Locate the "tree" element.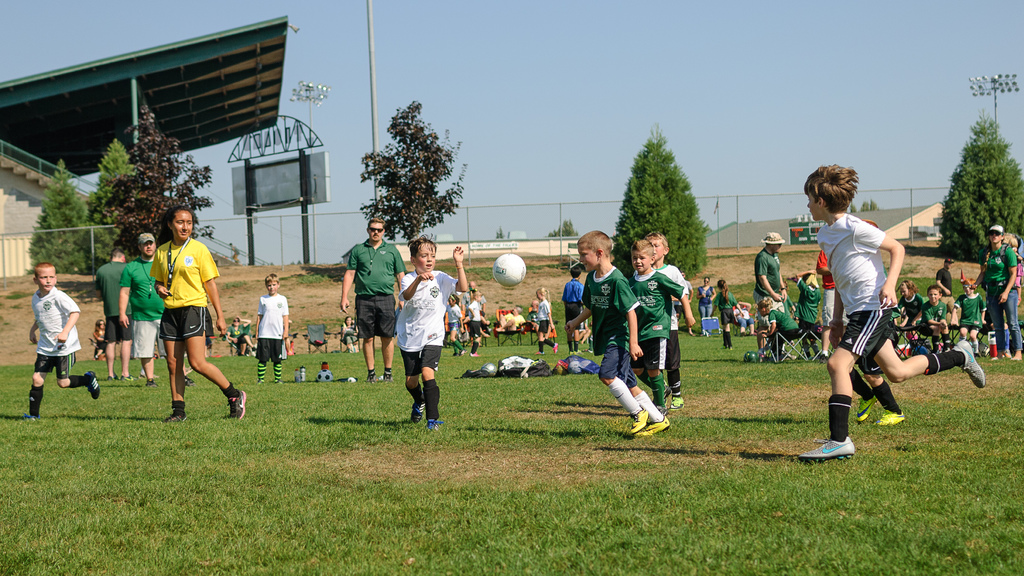
Element bbox: <box>83,134,136,252</box>.
